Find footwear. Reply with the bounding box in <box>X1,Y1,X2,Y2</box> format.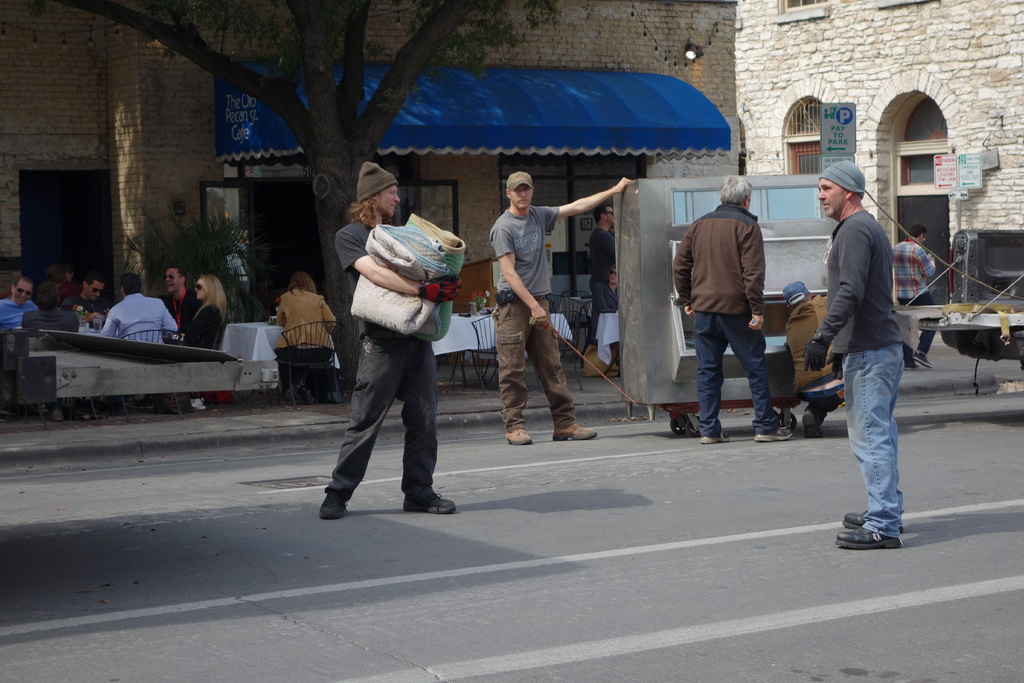
<box>701,424,732,440</box>.
